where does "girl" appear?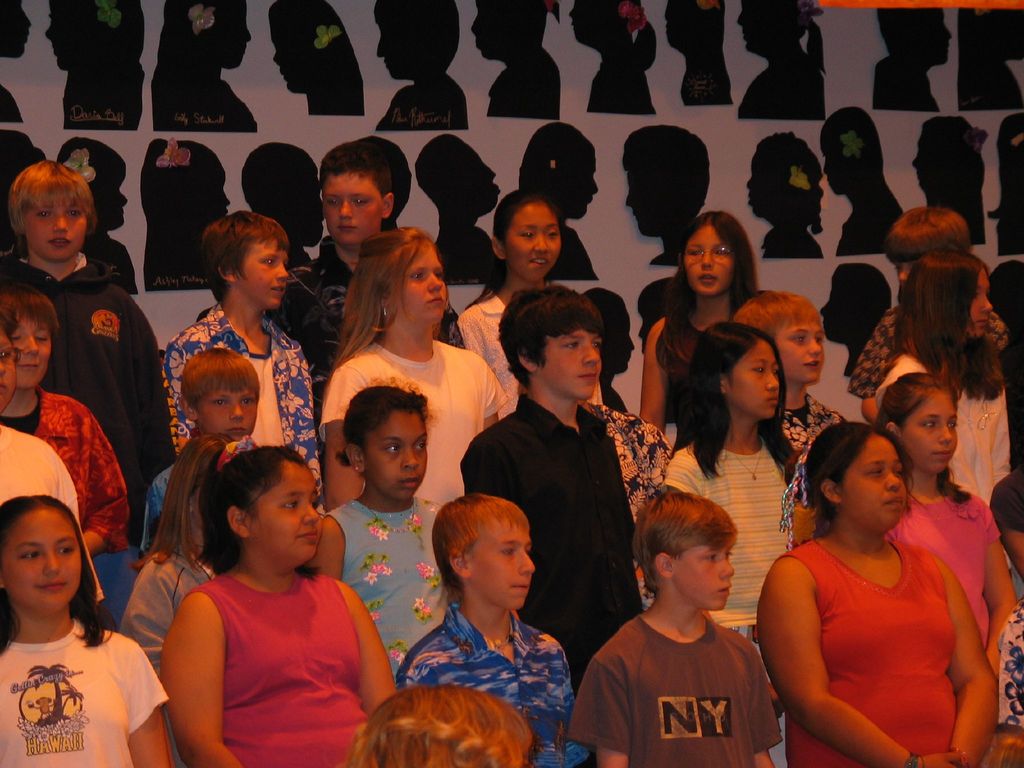
Appears at detection(748, 413, 1008, 767).
